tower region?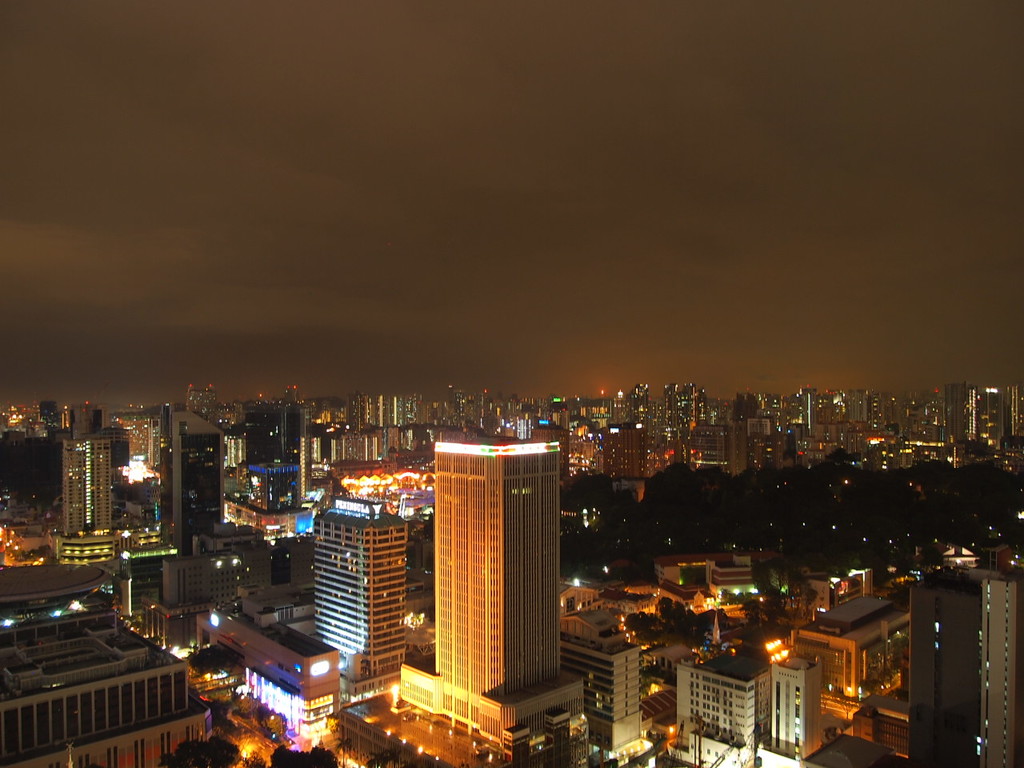
{"left": 61, "top": 414, "right": 126, "bottom": 532}
